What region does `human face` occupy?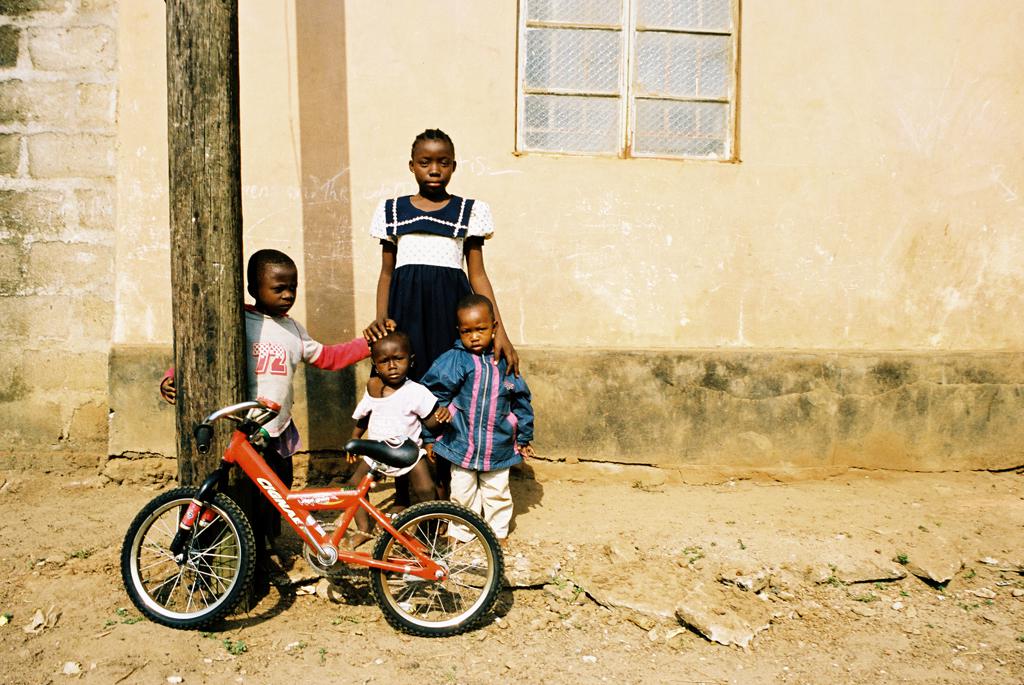
255,262,300,315.
